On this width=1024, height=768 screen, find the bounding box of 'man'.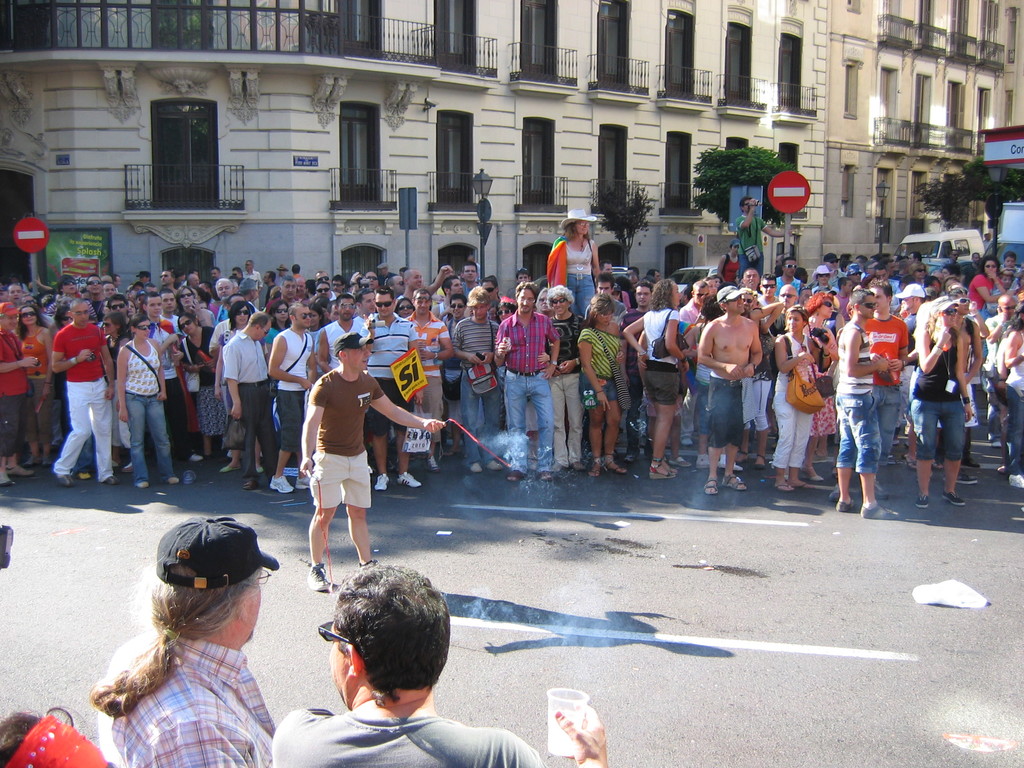
Bounding box: bbox=[278, 275, 298, 301].
